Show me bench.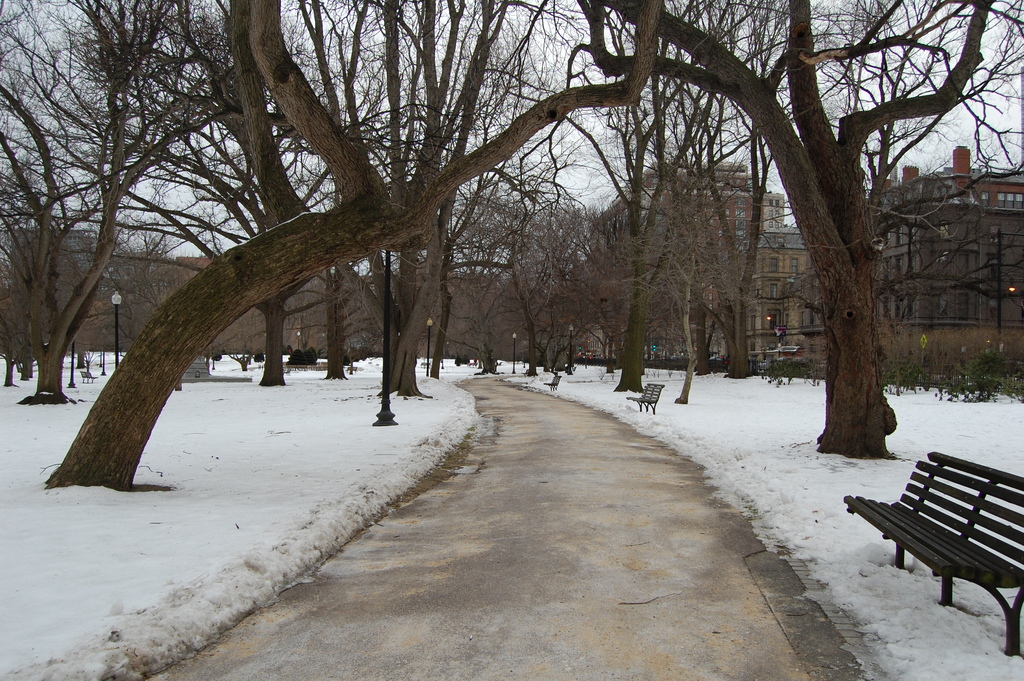
bench is here: box=[621, 376, 660, 421].
